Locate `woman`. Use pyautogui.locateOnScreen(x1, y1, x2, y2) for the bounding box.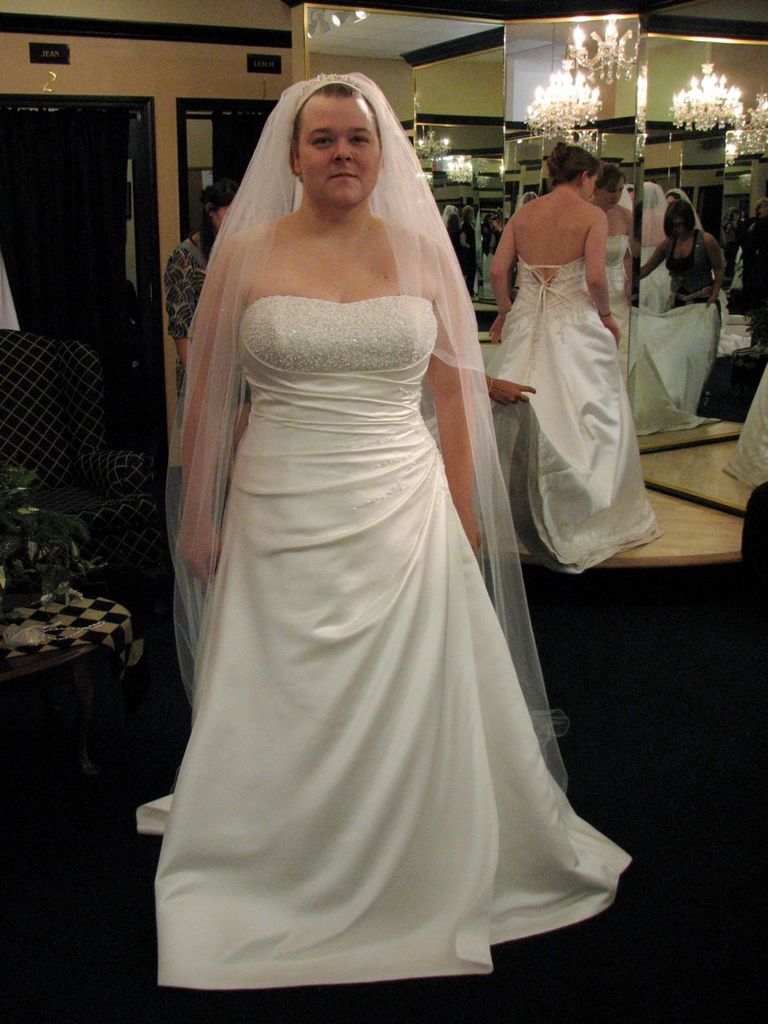
pyautogui.locateOnScreen(137, 72, 634, 992).
